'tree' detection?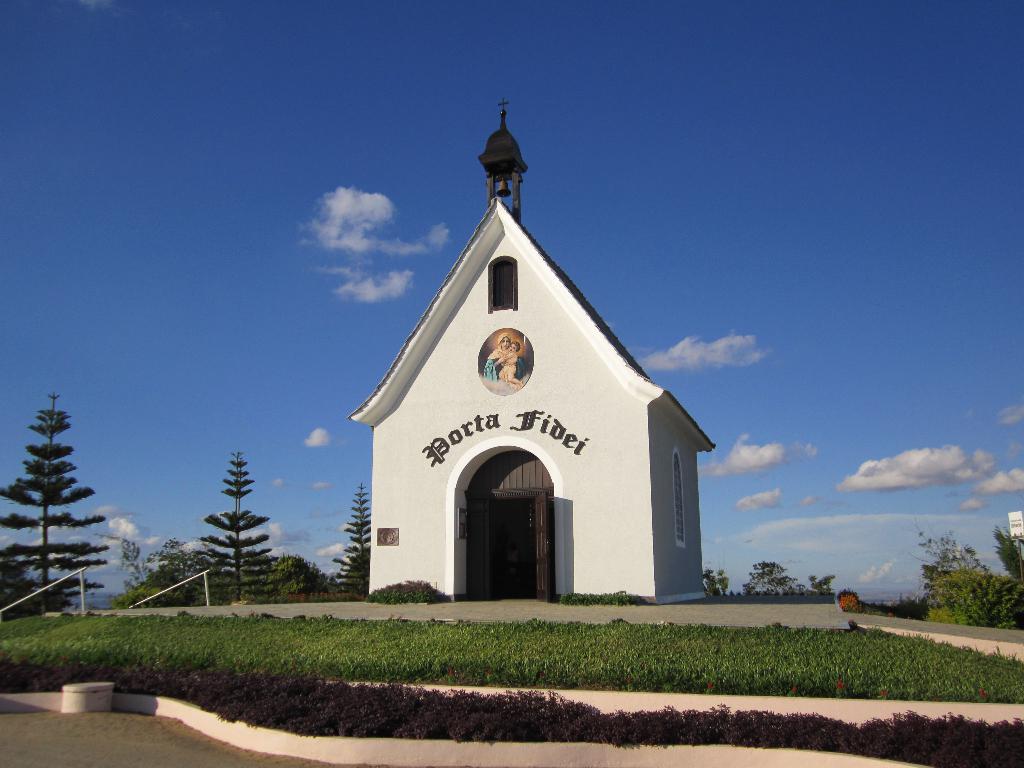
191,452,280,606
